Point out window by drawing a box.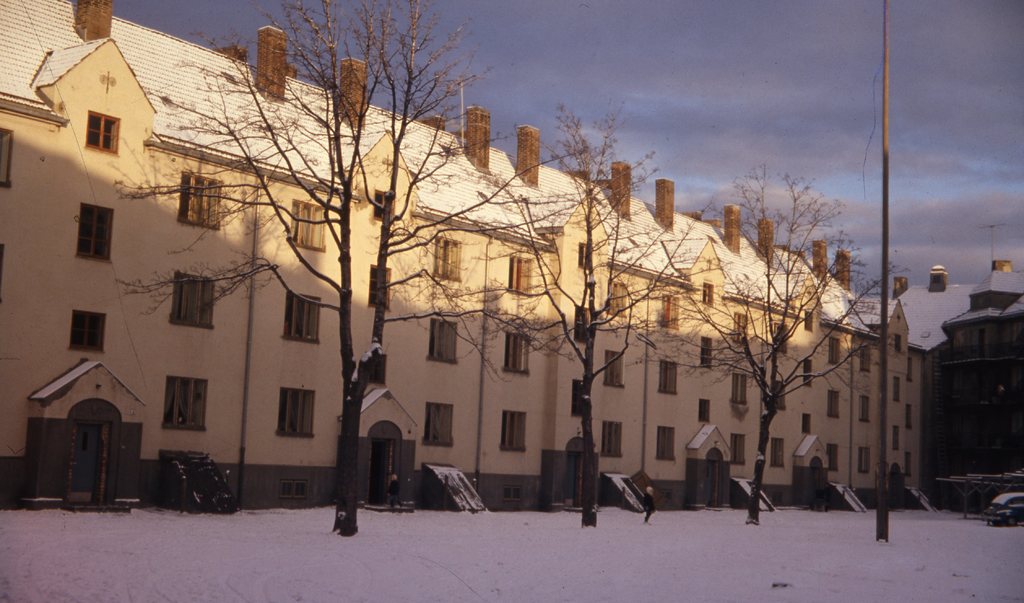
571/306/593/342.
